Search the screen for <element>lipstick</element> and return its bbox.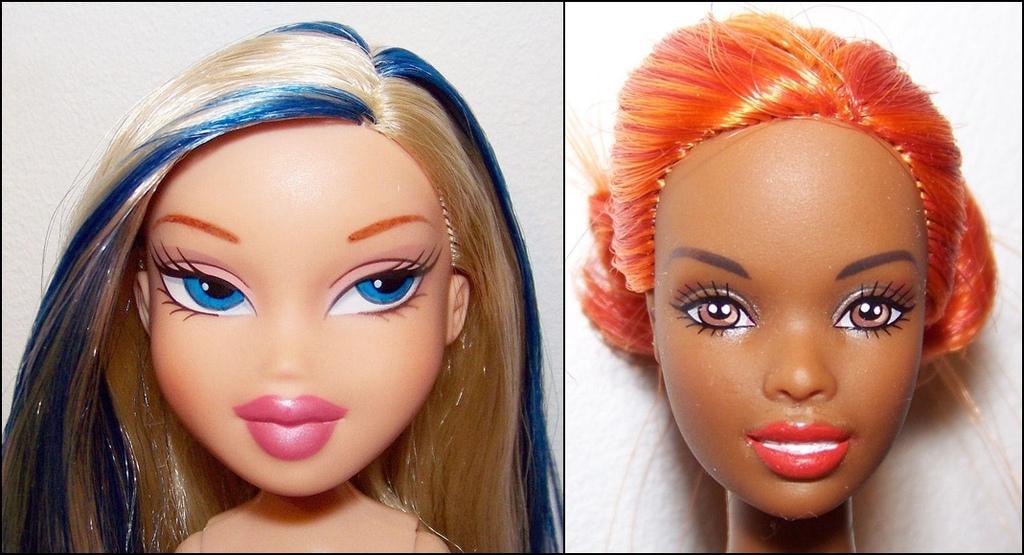
Found: (227, 394, 350, 462).
